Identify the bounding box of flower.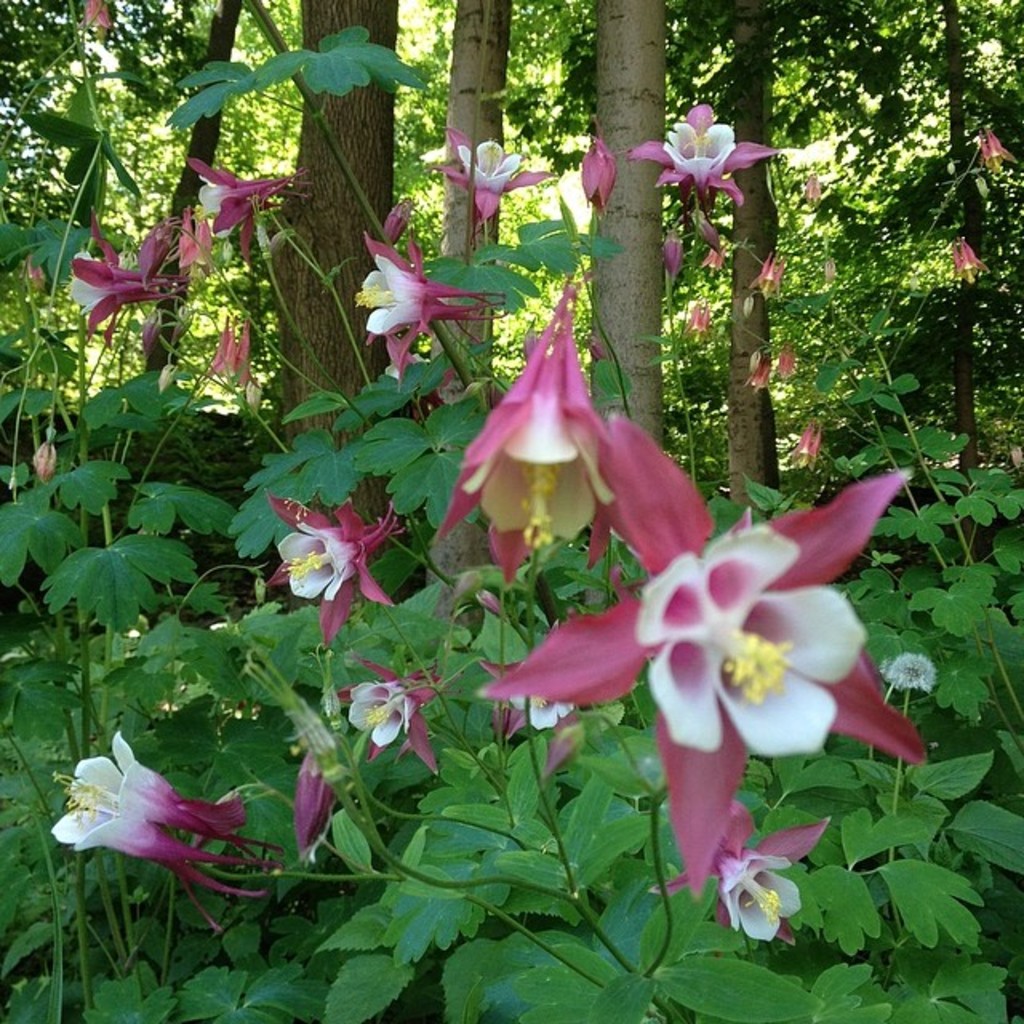
Rect(45, 755, 282, 907).
